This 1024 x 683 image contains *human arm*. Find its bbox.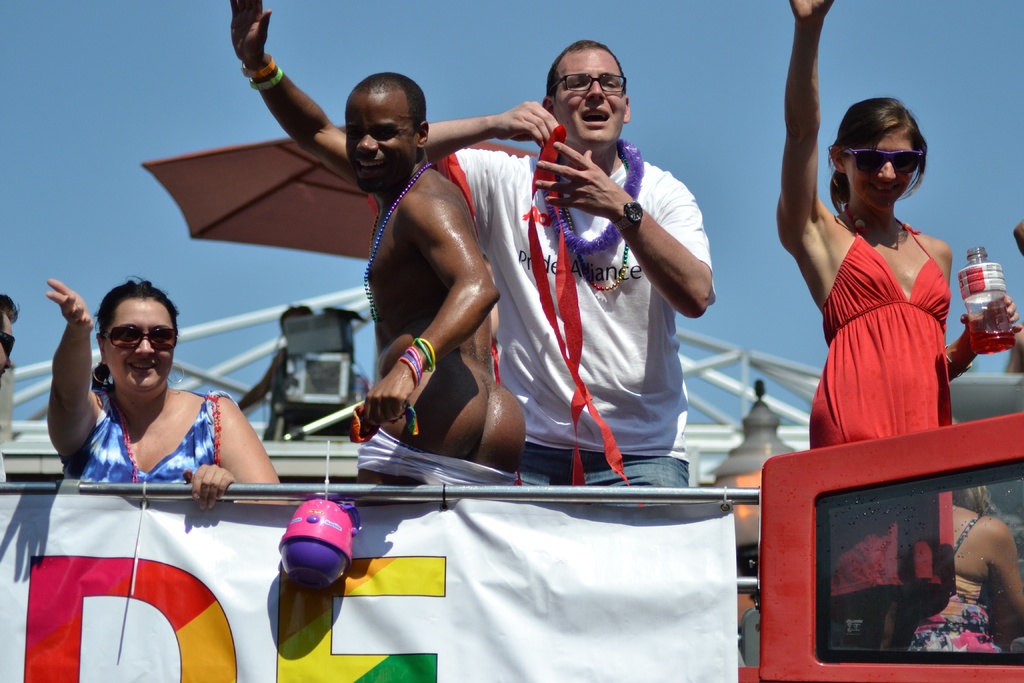
[984,514,1021,625].
